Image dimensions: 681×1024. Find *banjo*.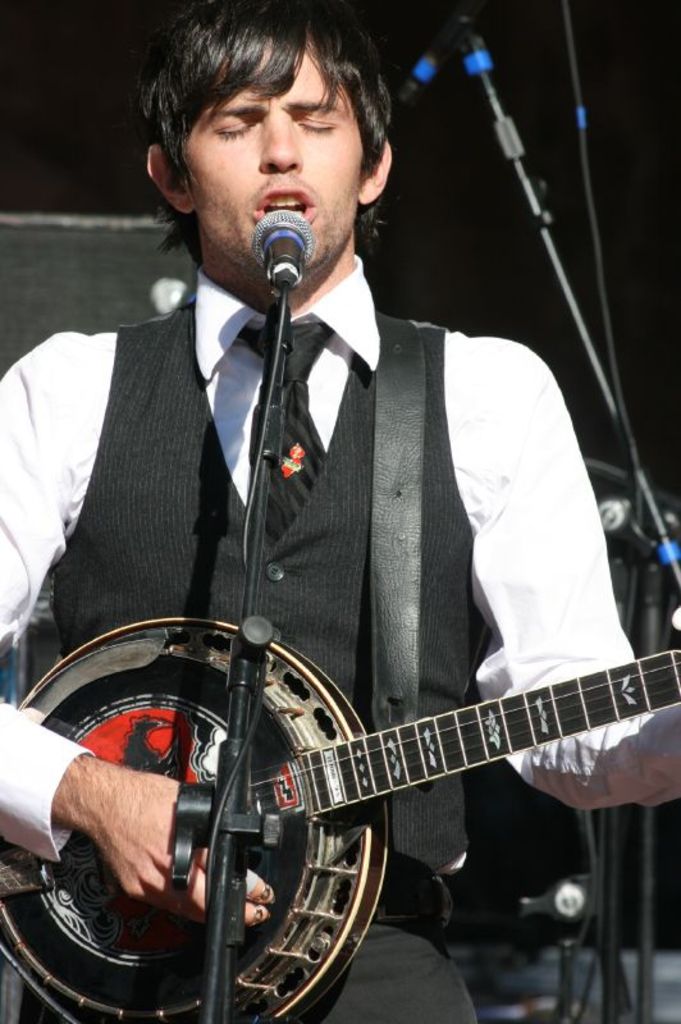
left=0, top=311, right=680, bottom=1023.
